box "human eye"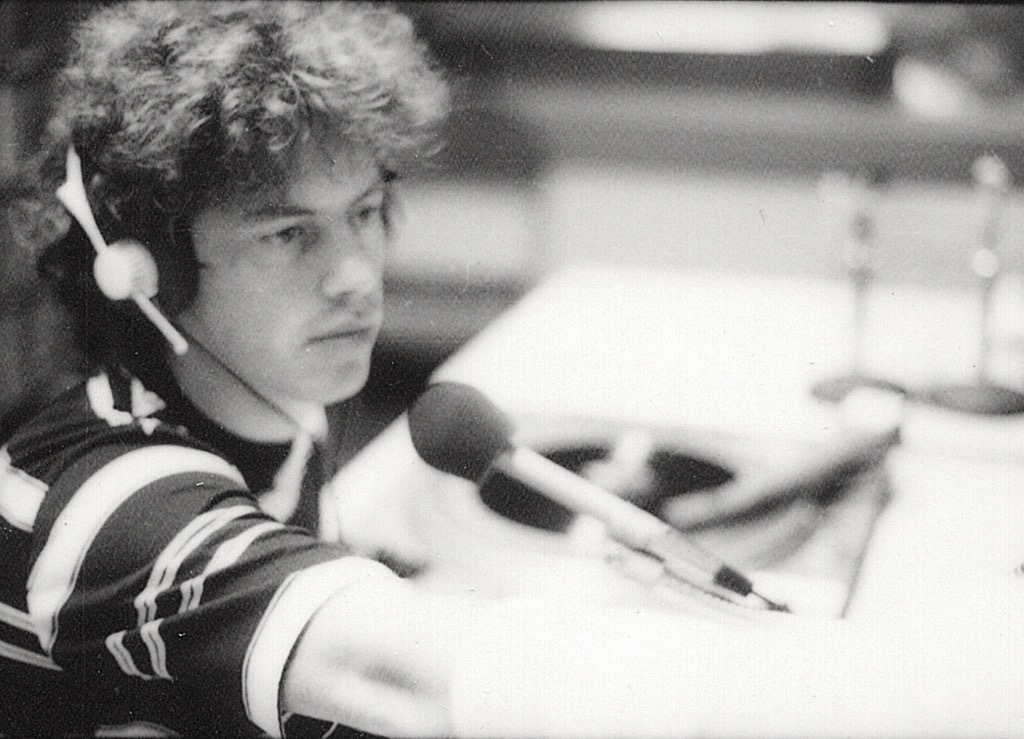
<bbox>212, 200, 317, 265</bbox>
